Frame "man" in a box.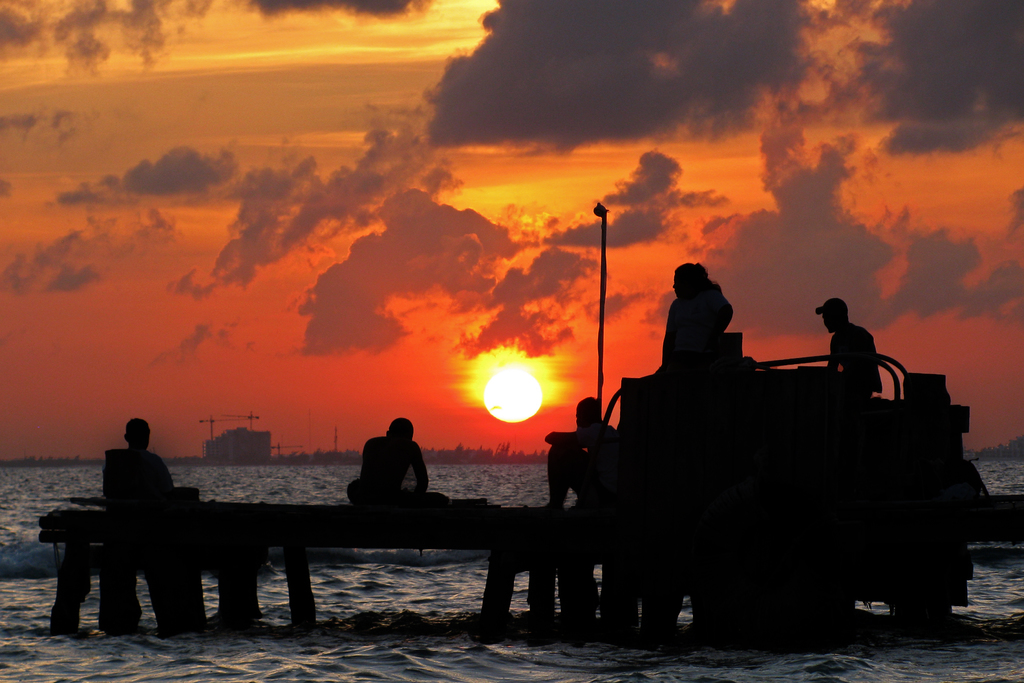
(left=113, top=419, right=200, bottom=506).
